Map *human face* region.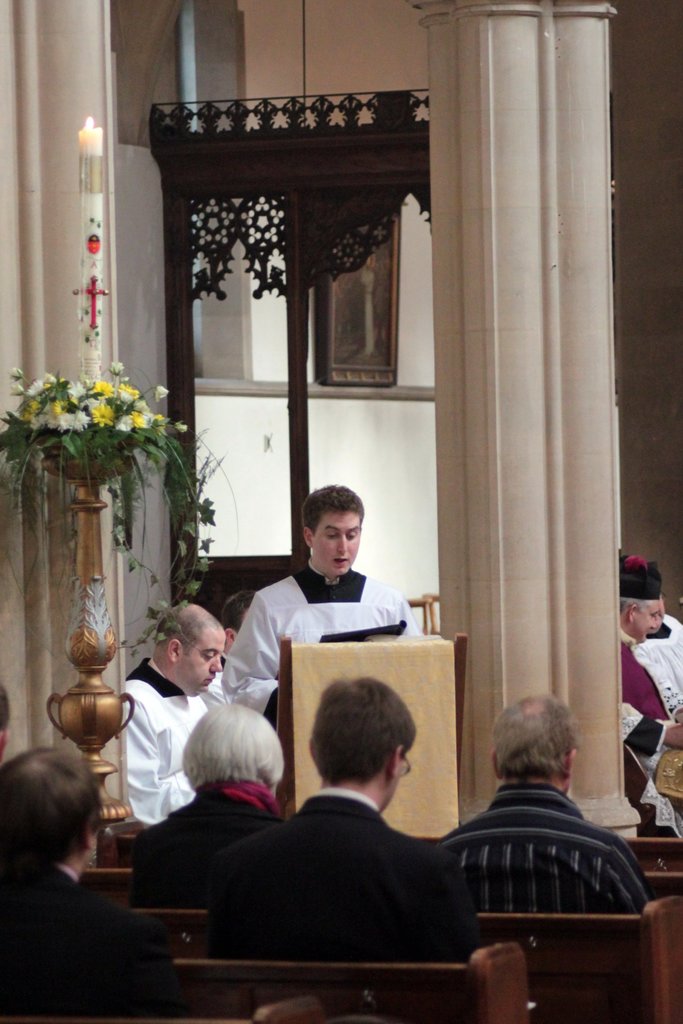
Mapped to region(174, 637, 228, 707).
